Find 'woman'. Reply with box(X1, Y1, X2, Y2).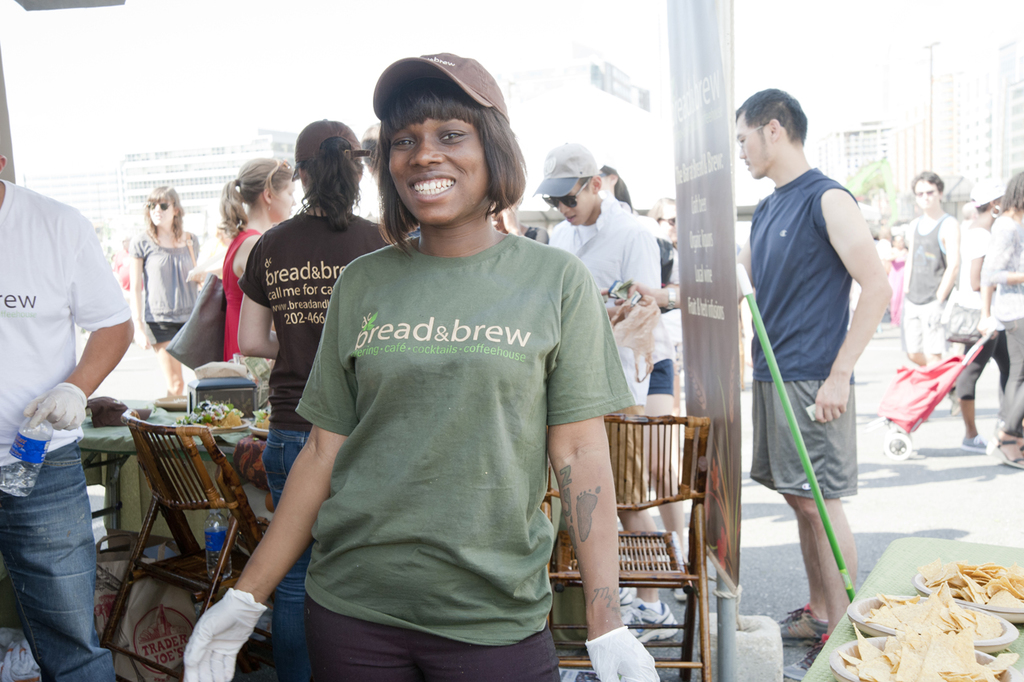
box(236, 120, 389, 681).
